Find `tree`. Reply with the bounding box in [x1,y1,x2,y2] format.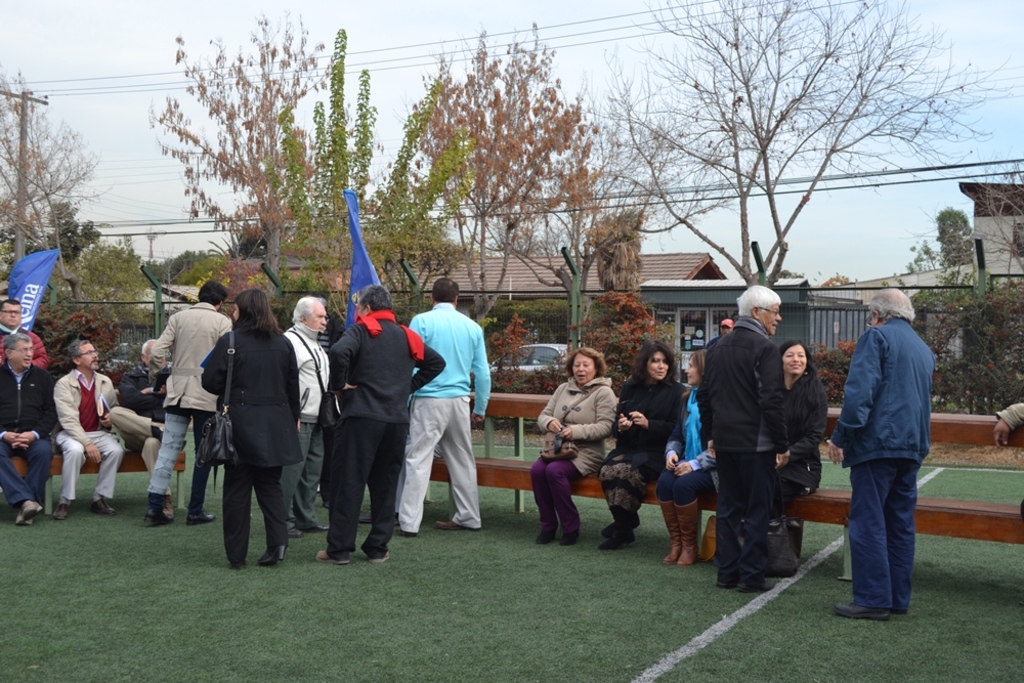
[141,12,333,298].
